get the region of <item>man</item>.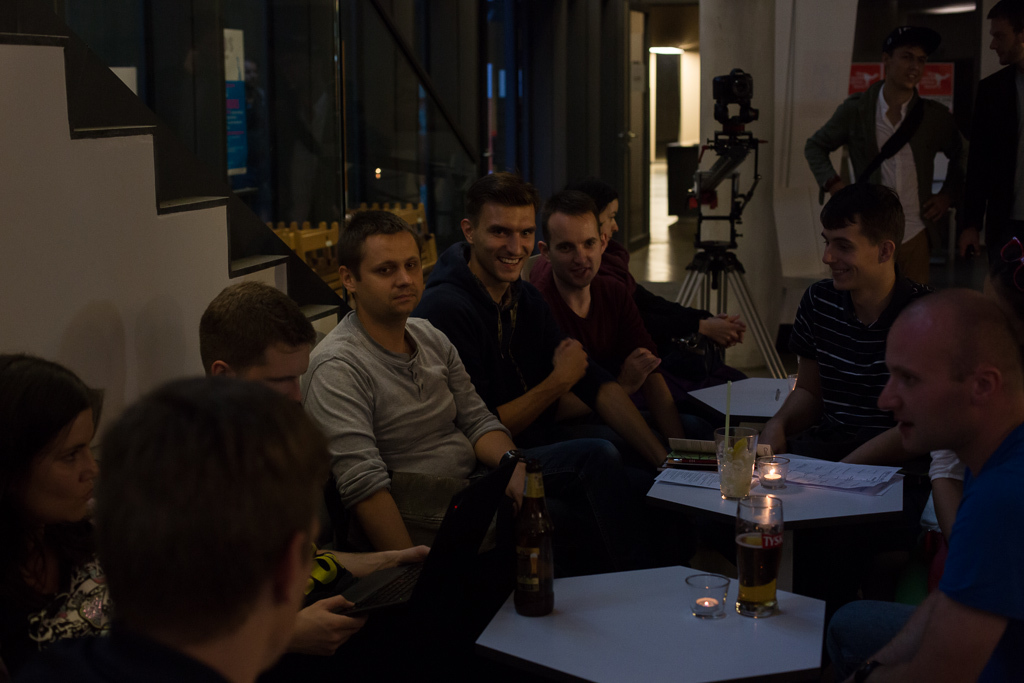
detection(761, 189, 930, 590).
